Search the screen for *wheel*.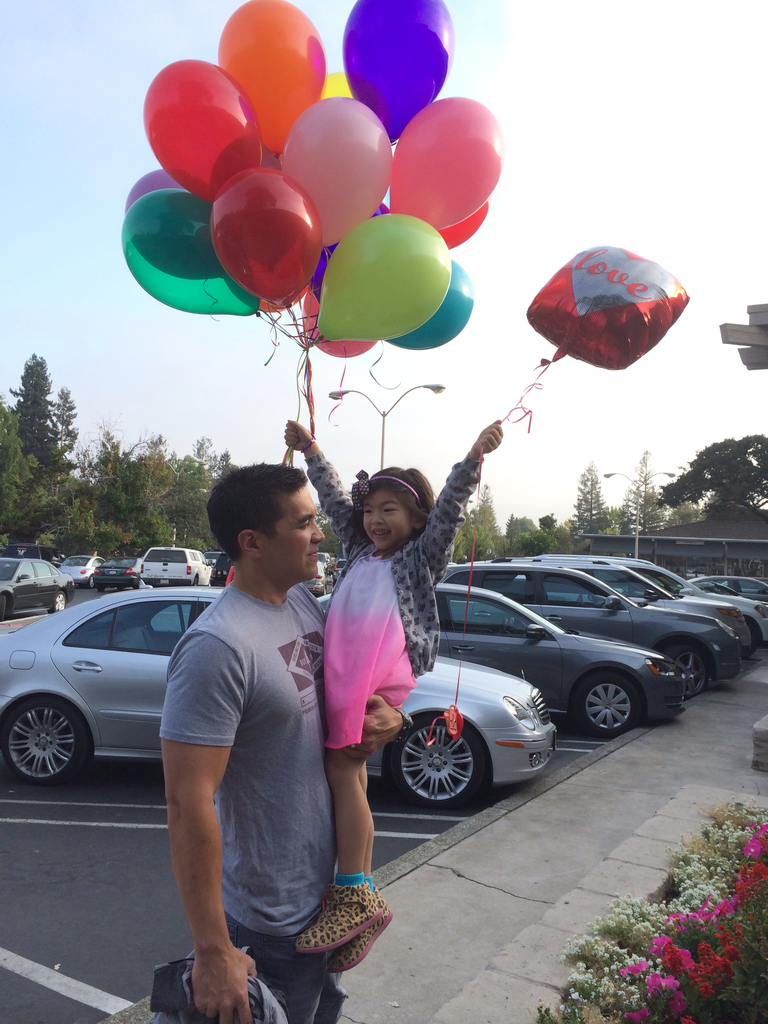
Found at {"x1": 571, "y1": 673, "x2": 650, "y2": 735}.
